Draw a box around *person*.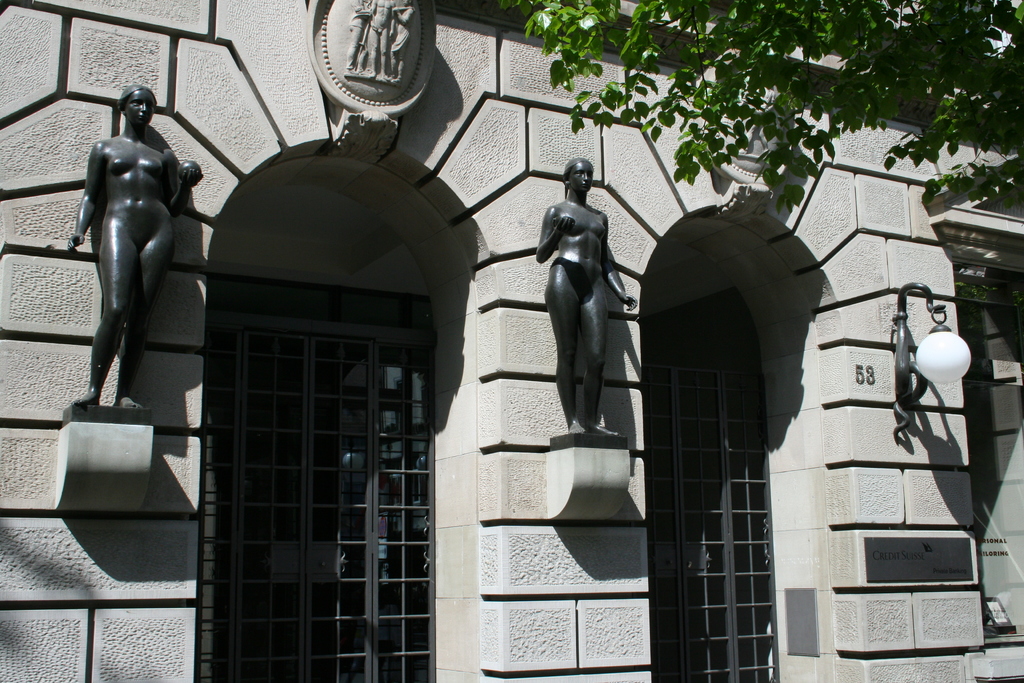
rect(68, 83, 203, 407).
